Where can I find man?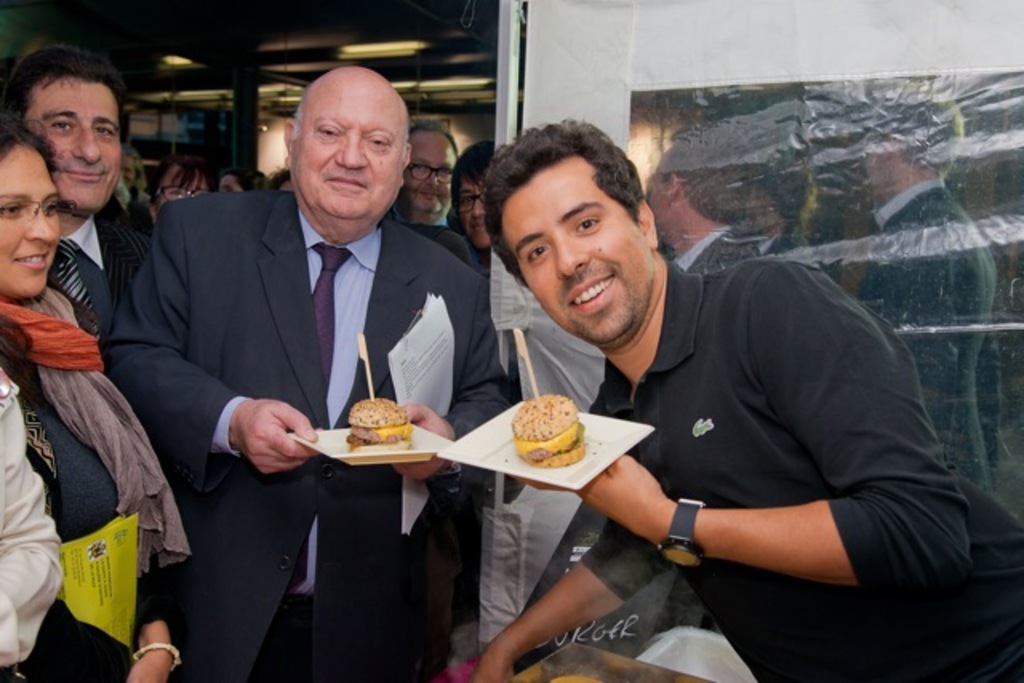
You can find it at x1=106 y1=64 x2=518 y2=681.
